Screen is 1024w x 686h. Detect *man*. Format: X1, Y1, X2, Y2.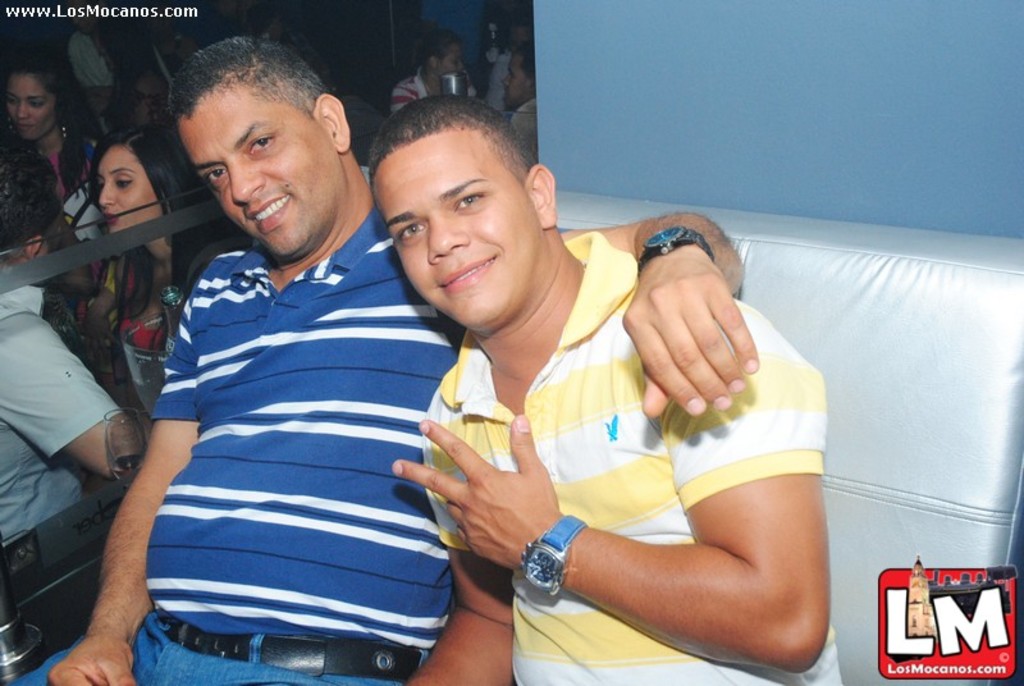
20, 42, 754, 685.
